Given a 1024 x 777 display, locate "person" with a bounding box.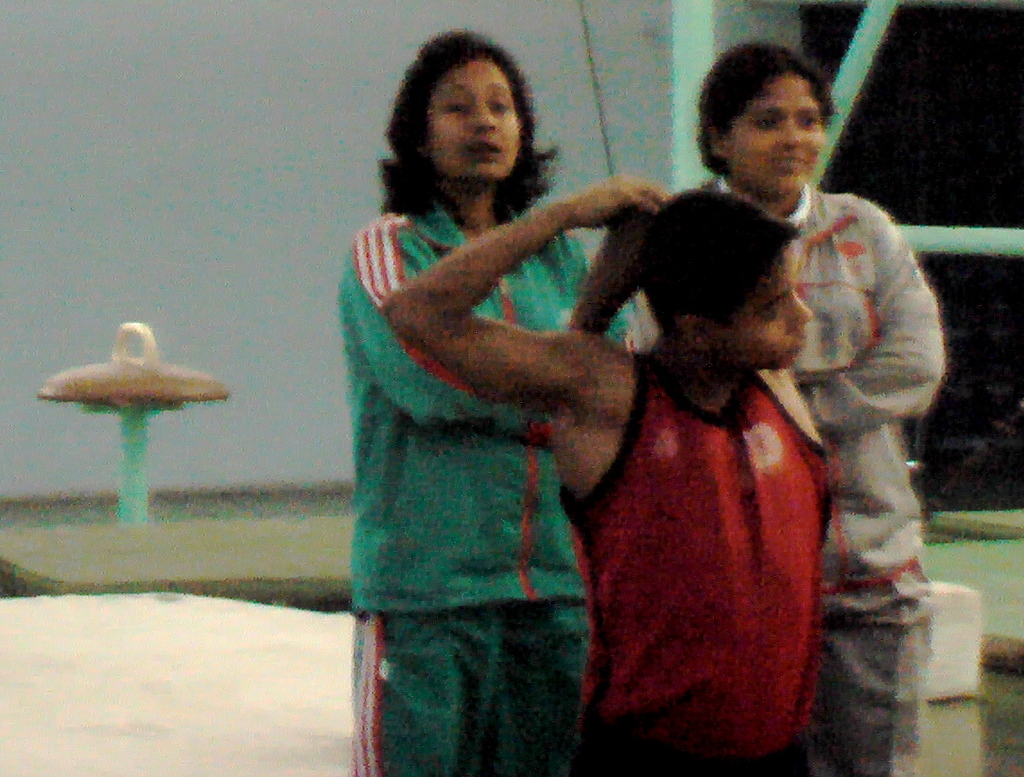
Located: 384:166:824:776.
